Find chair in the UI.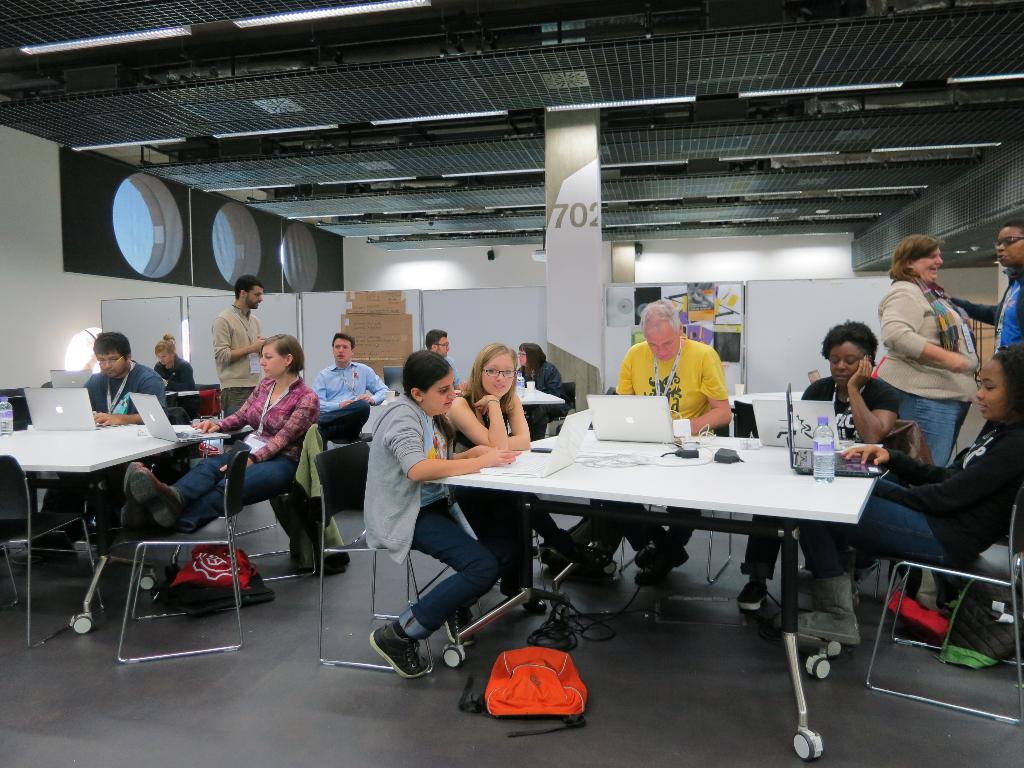
UI element at Rect(141, 427, 278, 637).
